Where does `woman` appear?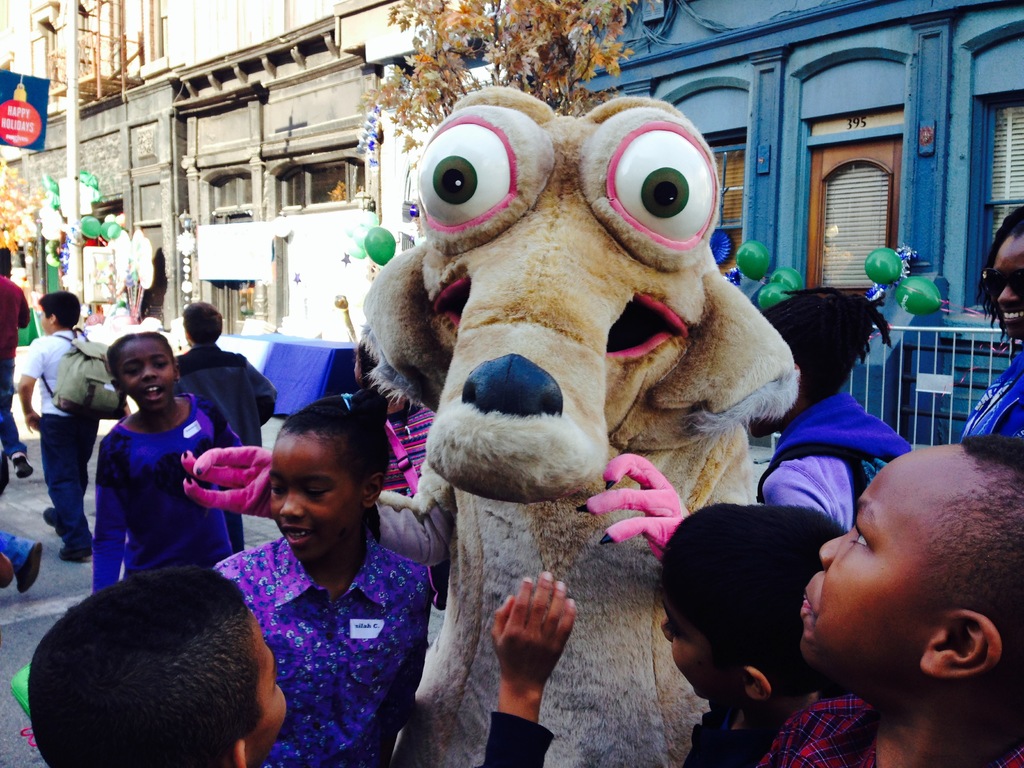
Appears at box=[963, 204, 1023, 435].
